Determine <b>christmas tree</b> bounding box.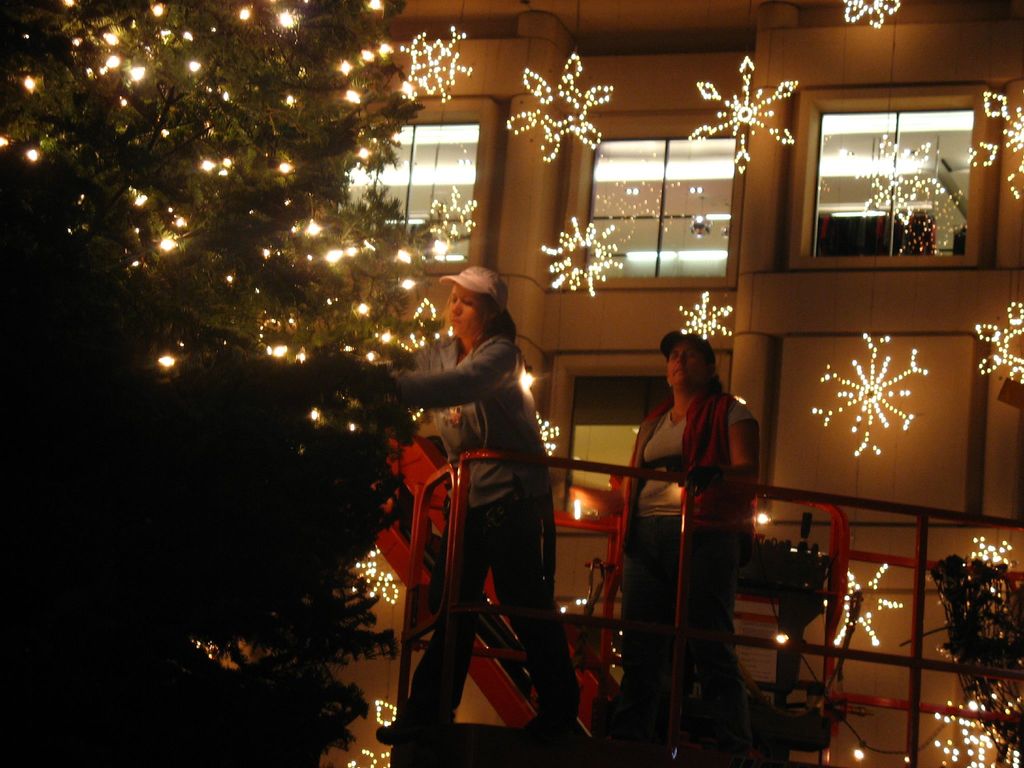
Determined: <region>0, 0, 429, 767</region>.
